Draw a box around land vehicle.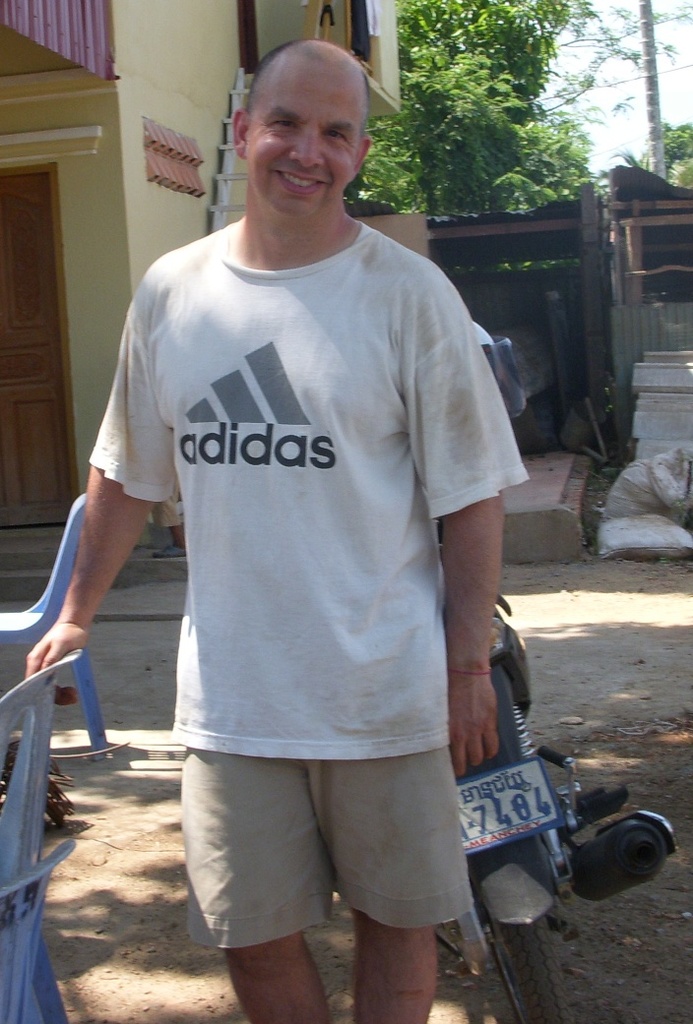
416, 584, 645, 958.
